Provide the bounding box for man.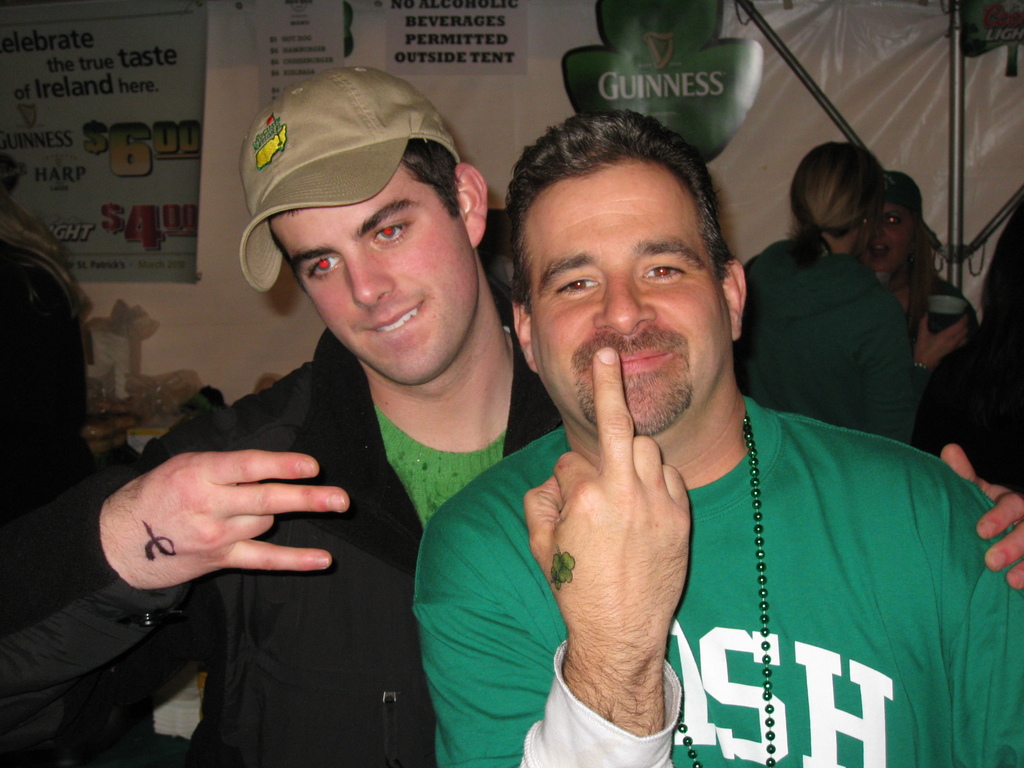
bbox=[0, 66, 1023, 767].
